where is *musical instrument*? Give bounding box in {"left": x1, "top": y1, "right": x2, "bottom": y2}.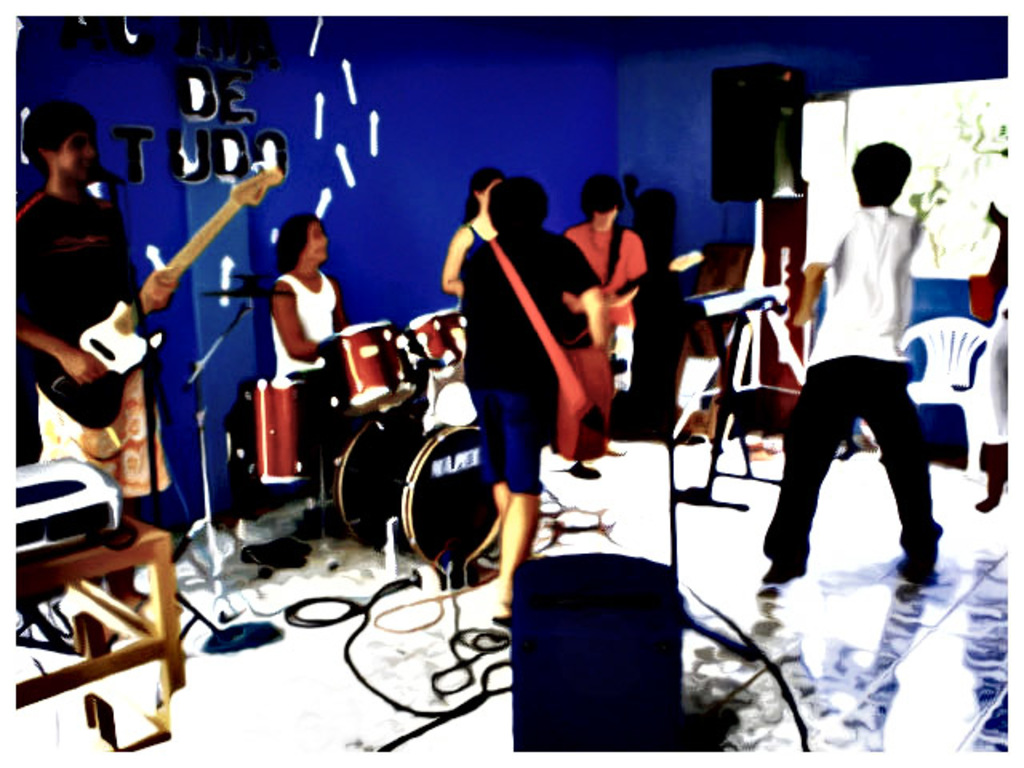
{"left": 395, "top": 309, "right": 467, "bottom": 370}.
